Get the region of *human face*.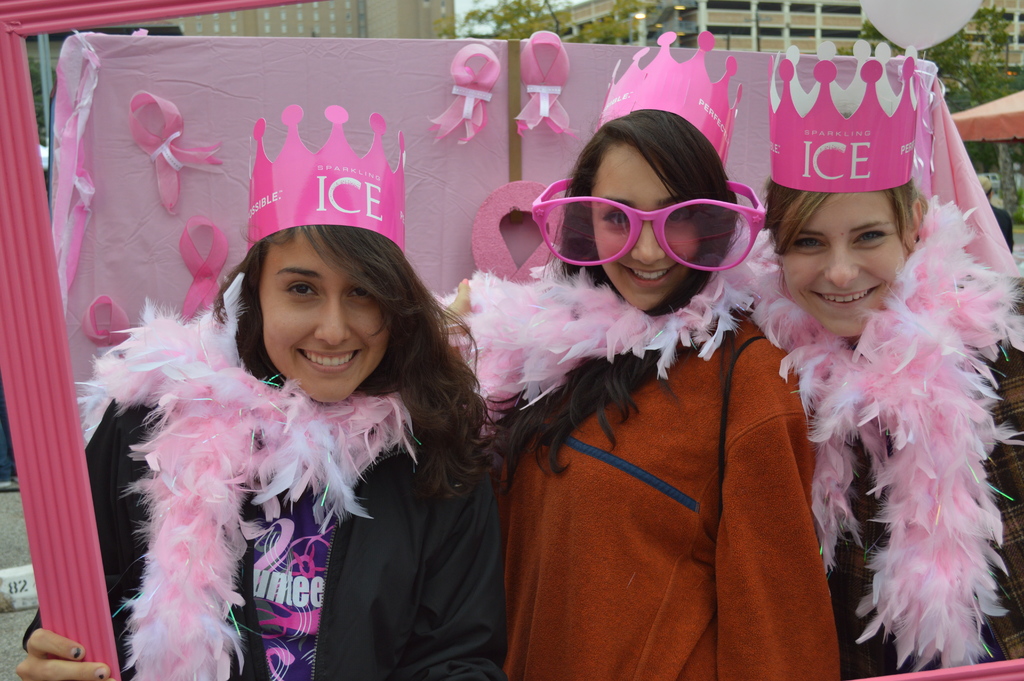
(589,135,705,311).
